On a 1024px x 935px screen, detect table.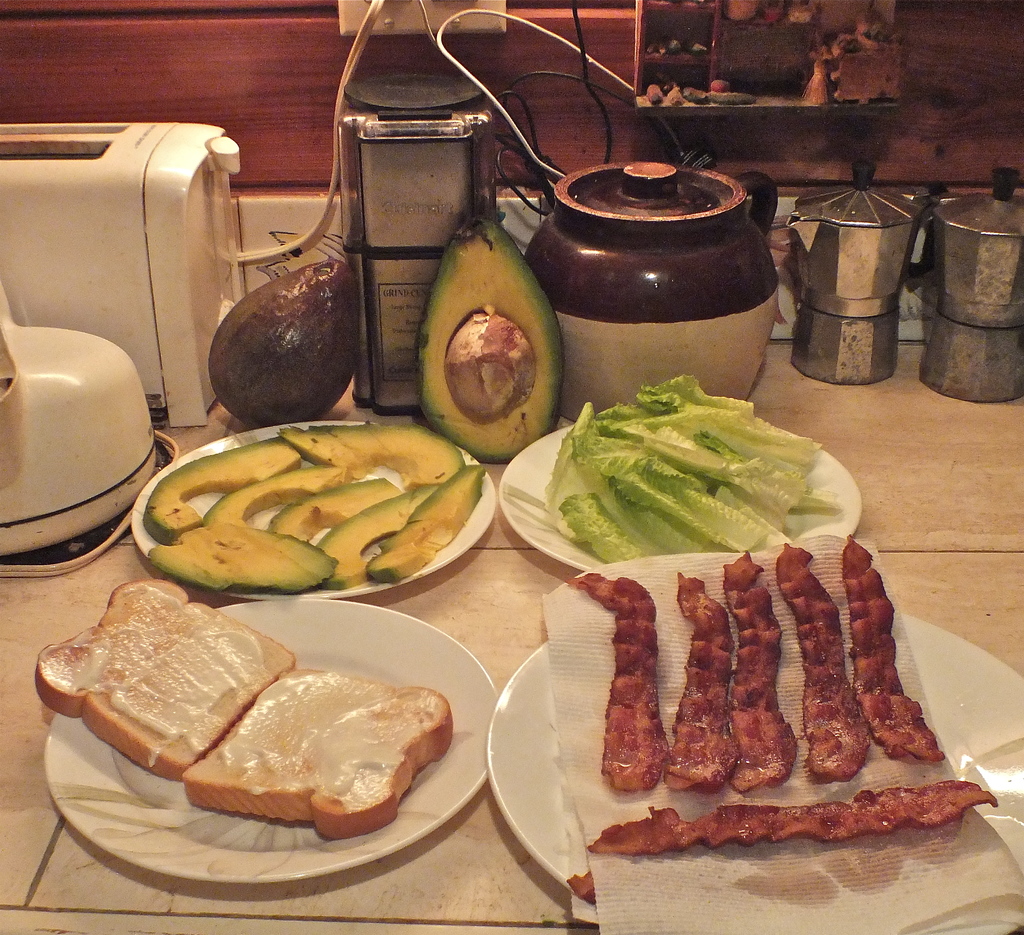
[0, 340, 1023, 934].
